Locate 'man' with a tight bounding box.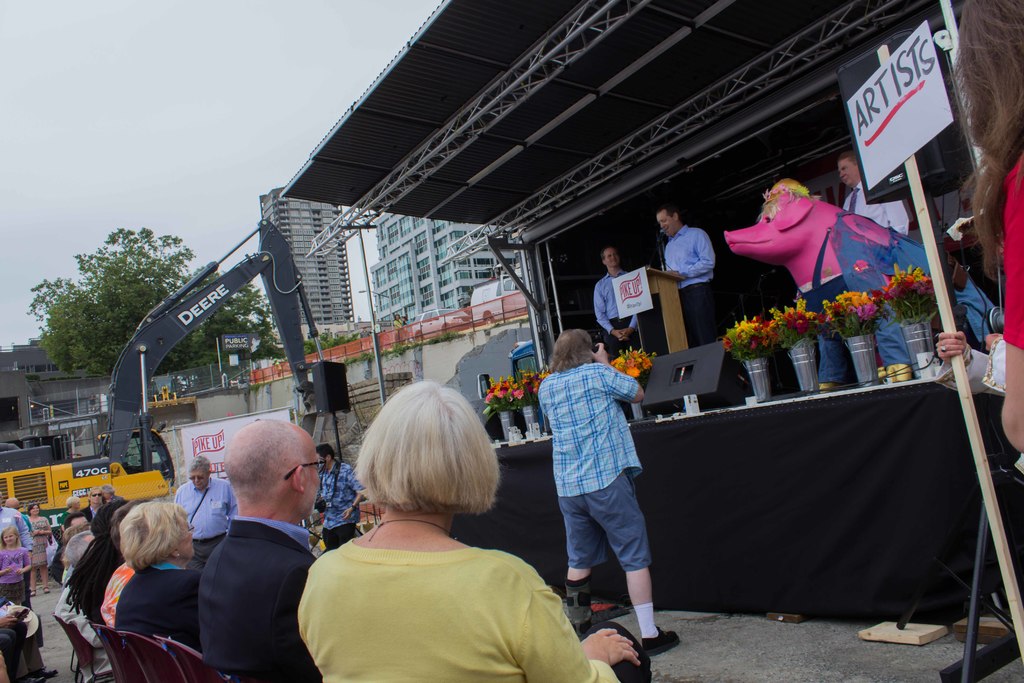
536:327:684:657.
